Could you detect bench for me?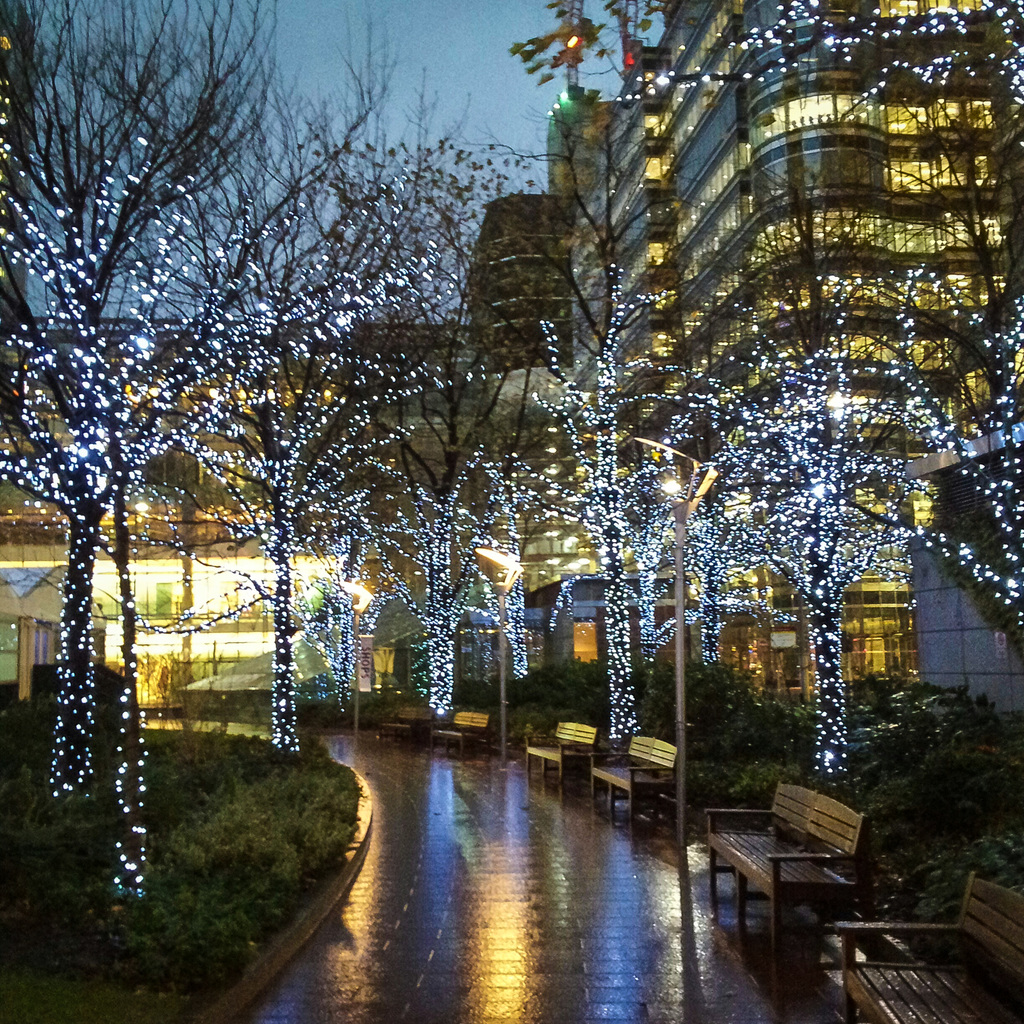
Detection result: select_region(703, 783, 867, 948).
